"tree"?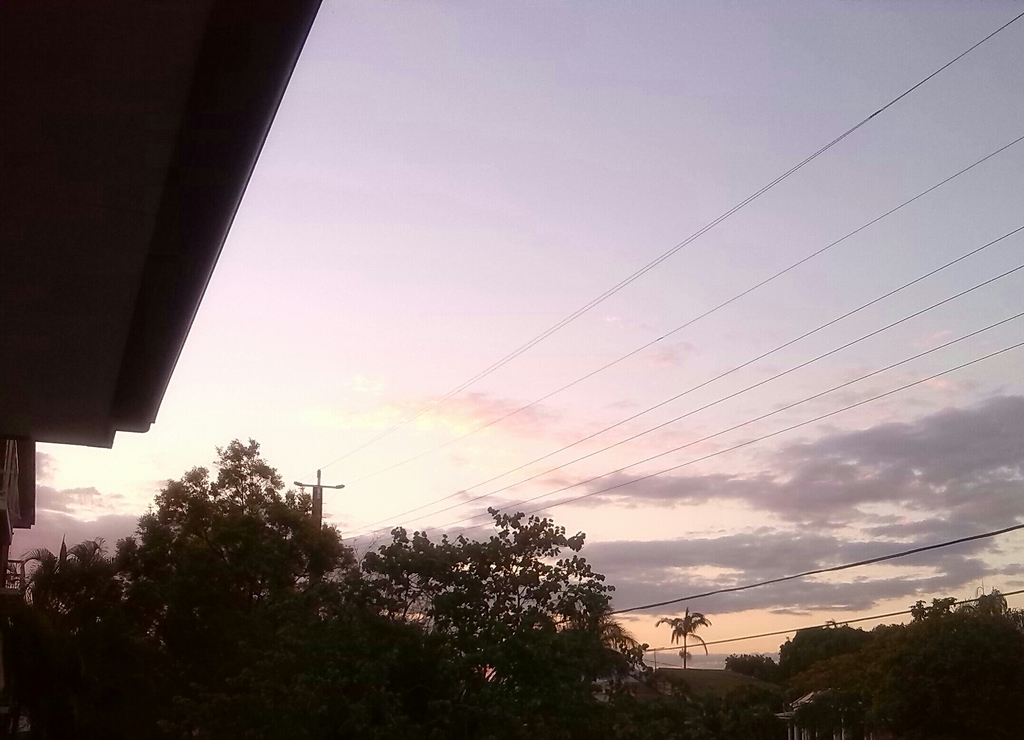
l=90, t=411, r=371, b=668
